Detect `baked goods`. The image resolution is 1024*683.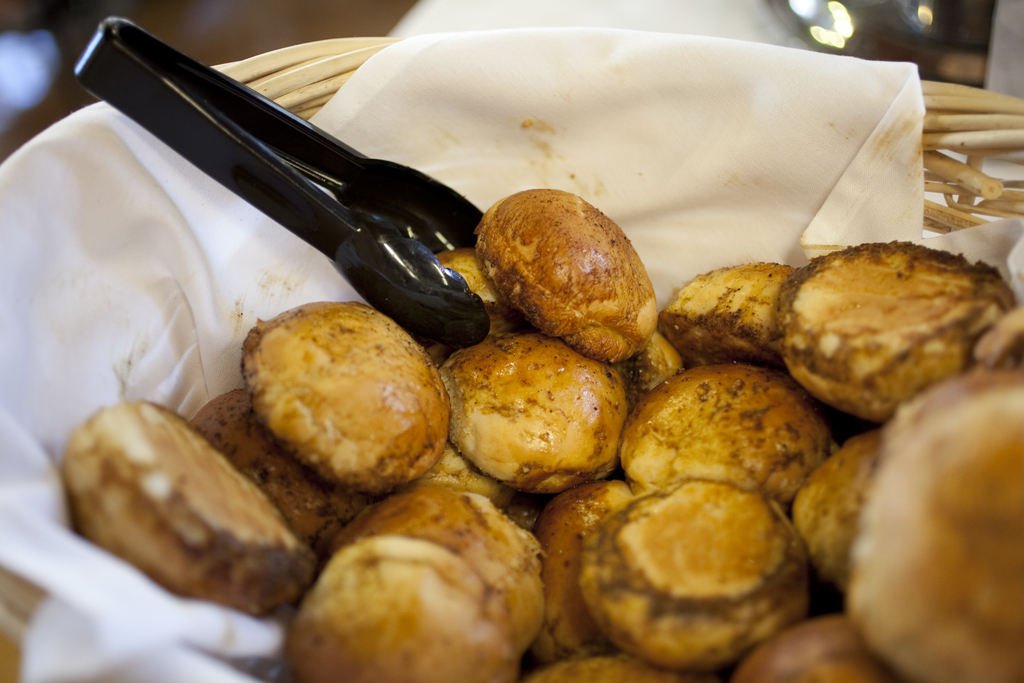
bbox(519, 653, 714, 682).
